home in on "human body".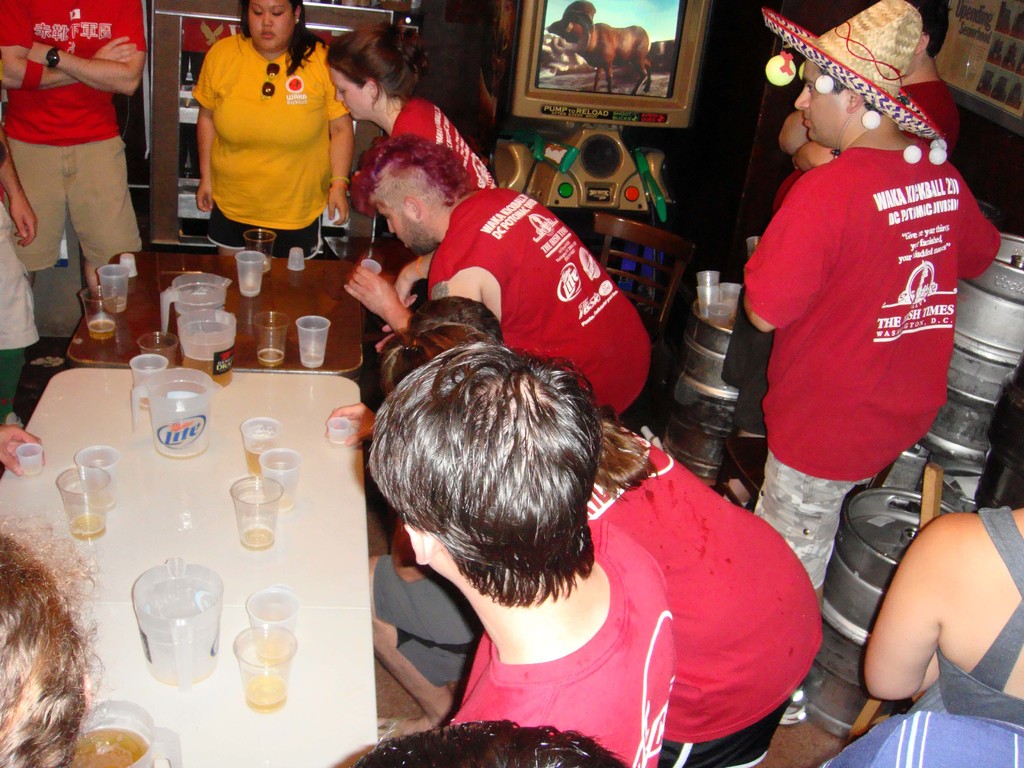
Homed in at [left=727, top=114, right=998, bottom=737].
